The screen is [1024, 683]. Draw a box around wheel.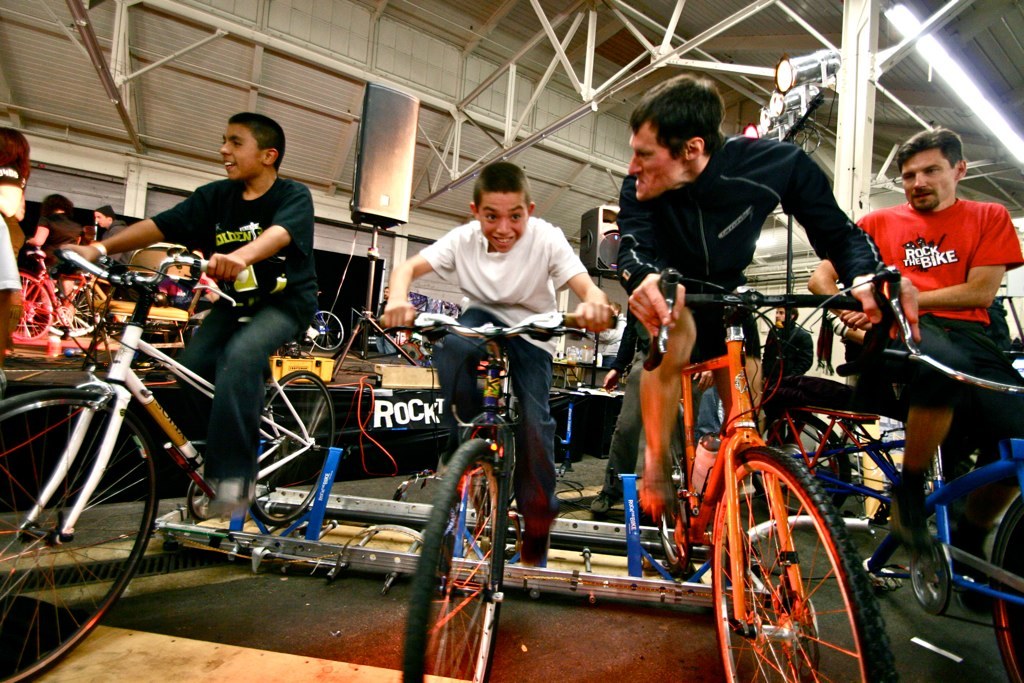
box(908, 535, 956, 620).
